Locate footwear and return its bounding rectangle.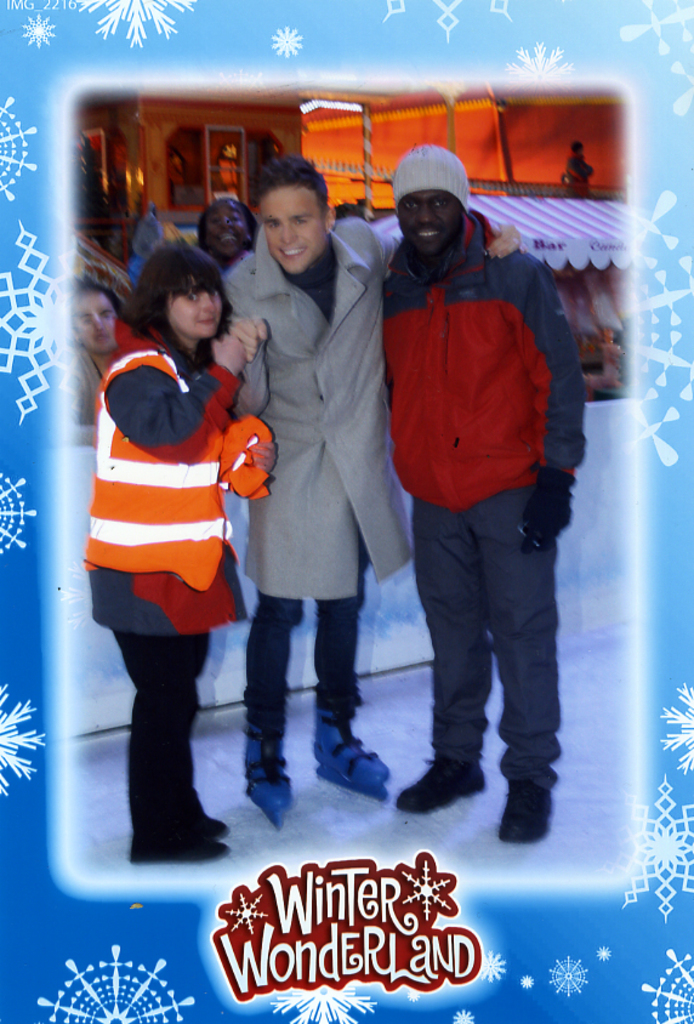
box=[394, 749, 482, 809].
